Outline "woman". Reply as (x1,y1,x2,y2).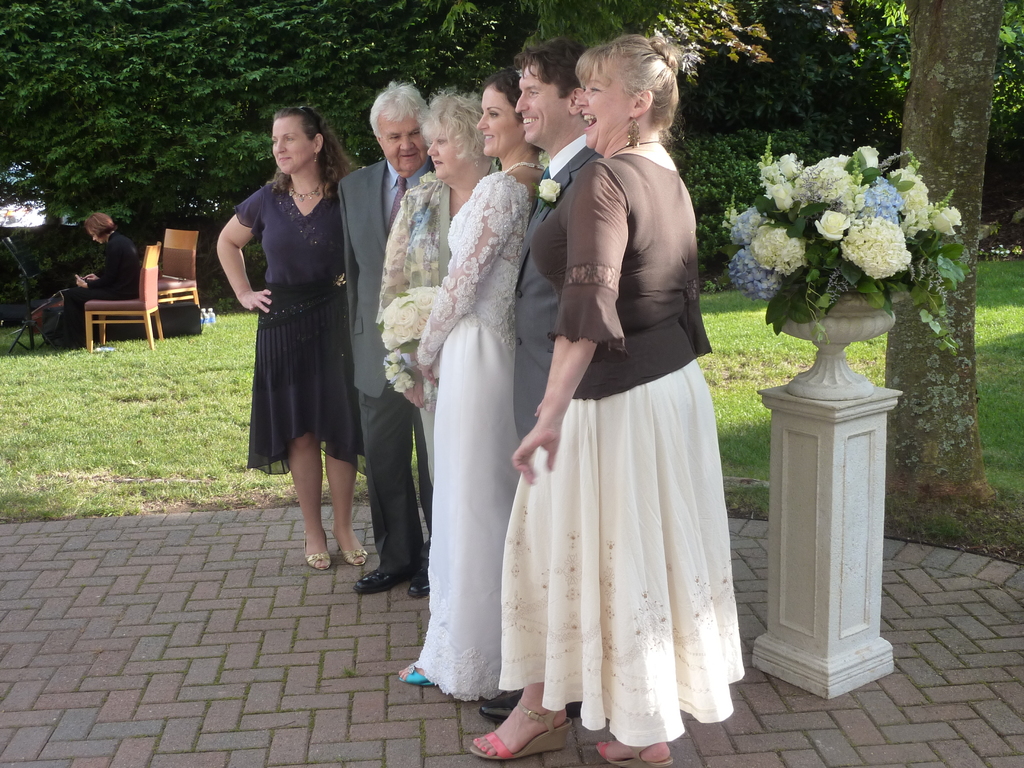
(470,38,745,760).
